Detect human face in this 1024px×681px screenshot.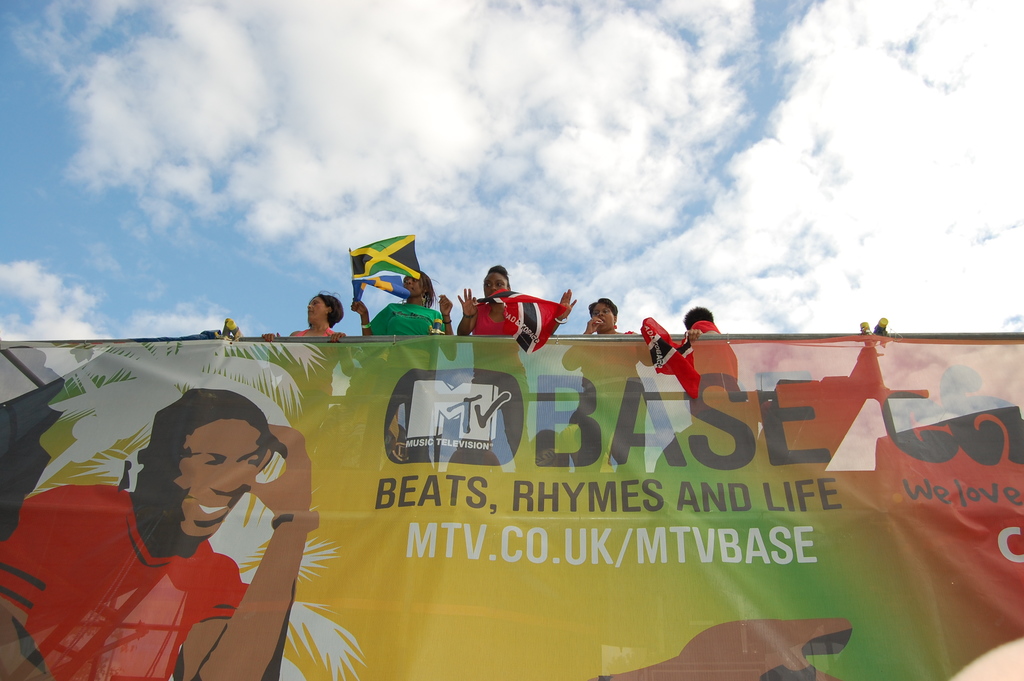
Detection: detection(182, 413, 270, 546).
